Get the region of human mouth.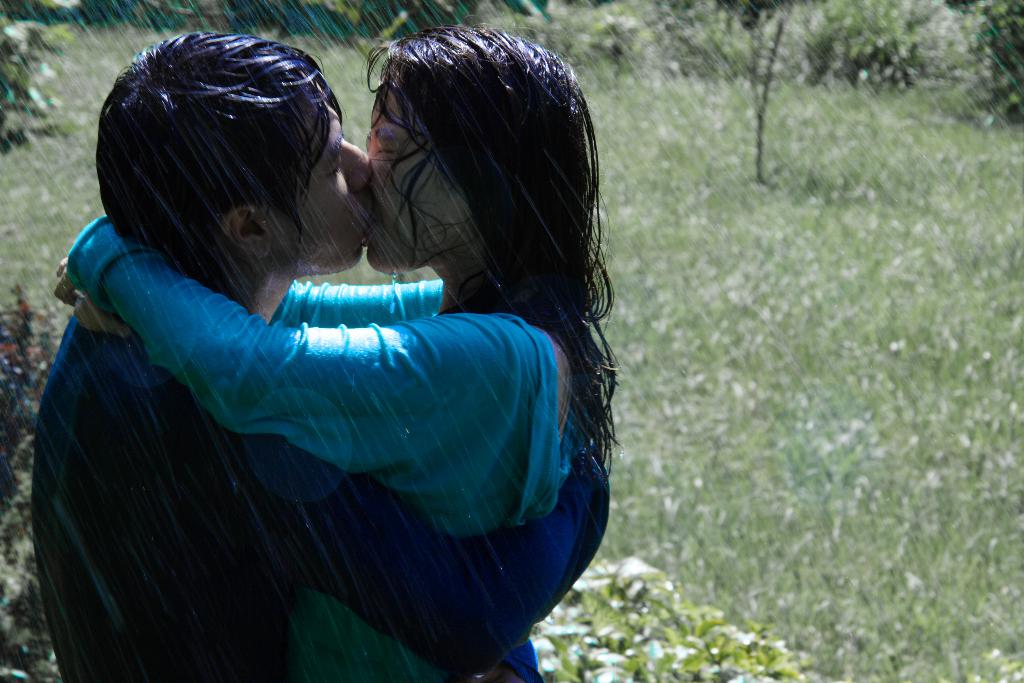
[362, 194, 369, 236].
